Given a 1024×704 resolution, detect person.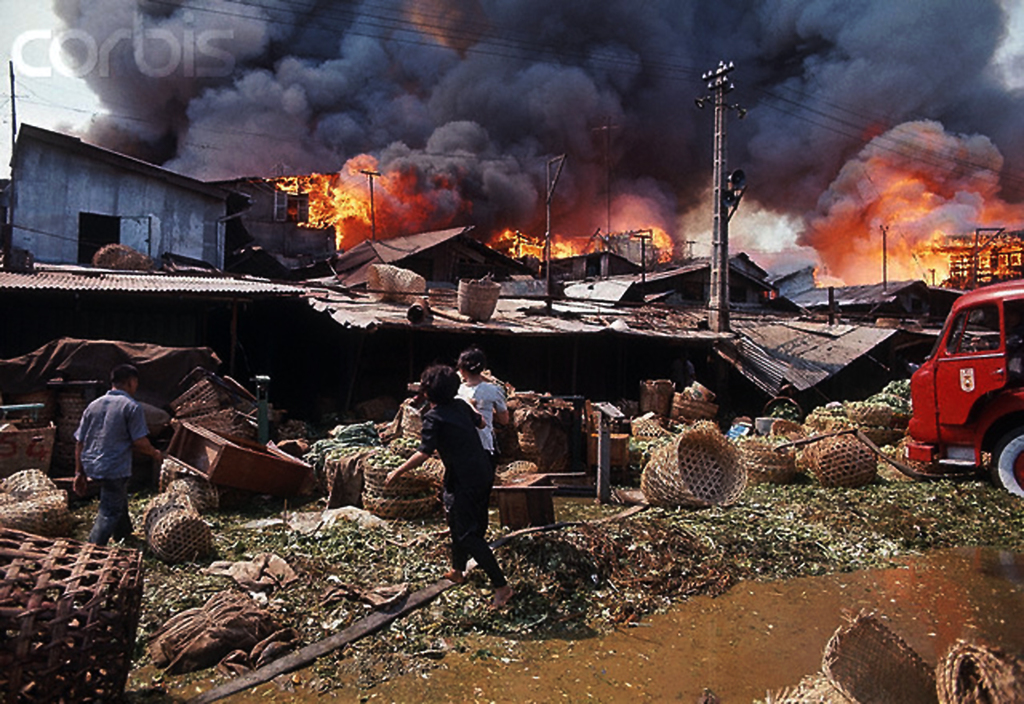
<bbox>448, 346, 512, 571</bbox>.
